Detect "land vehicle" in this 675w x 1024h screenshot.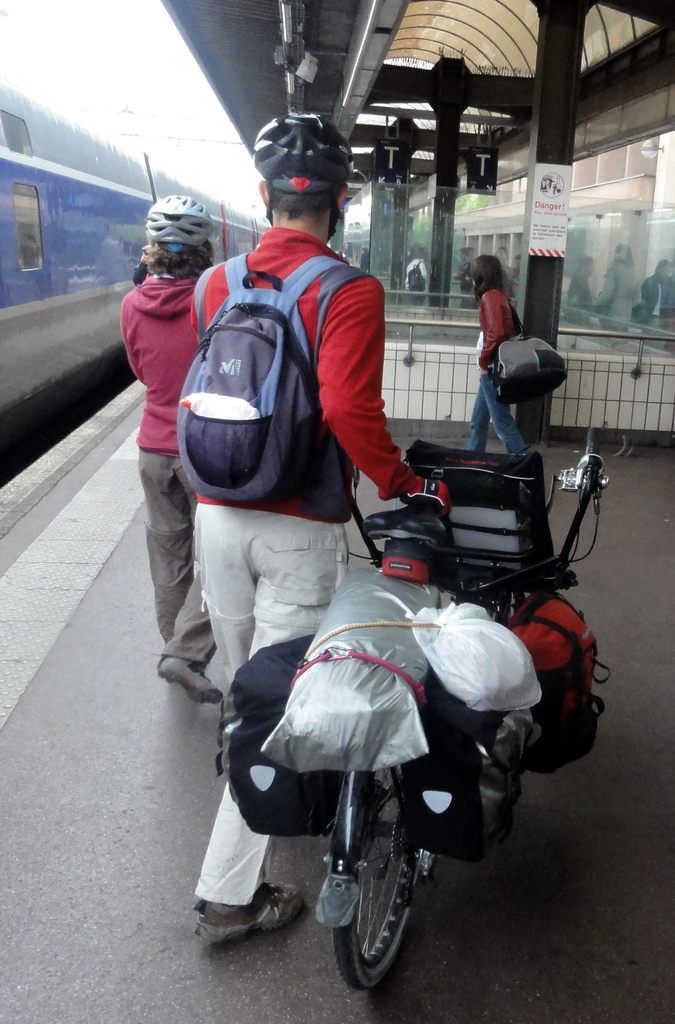
Detection: {"left": 0, "top": 76, "right": 269, "bottom": 496}.
